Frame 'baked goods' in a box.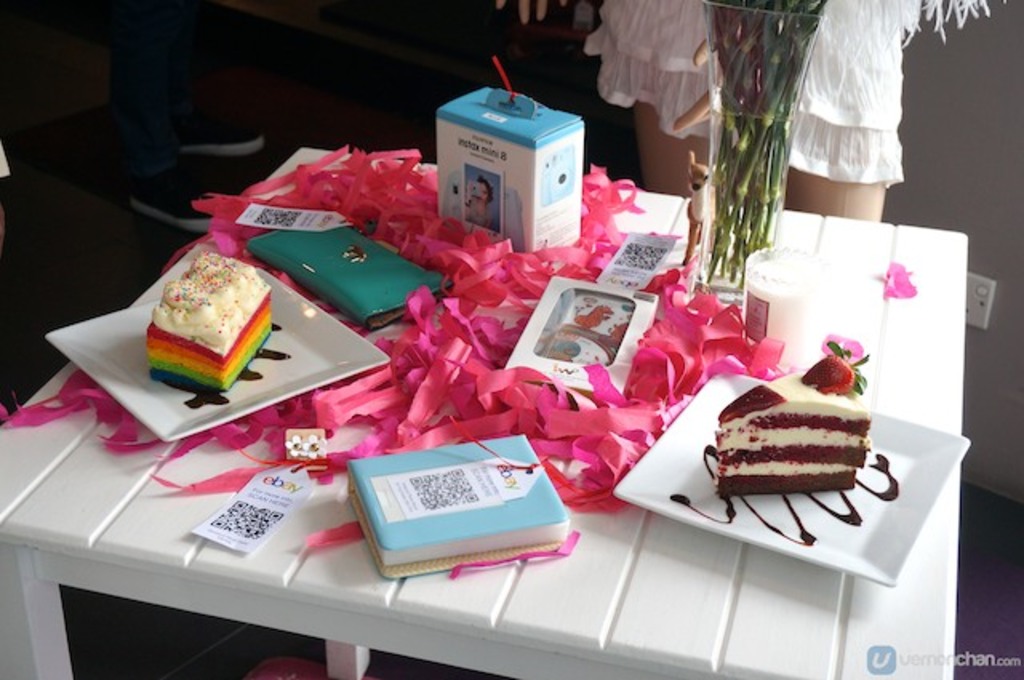
(x1=712, y1=342, x2=866, y2=493).
